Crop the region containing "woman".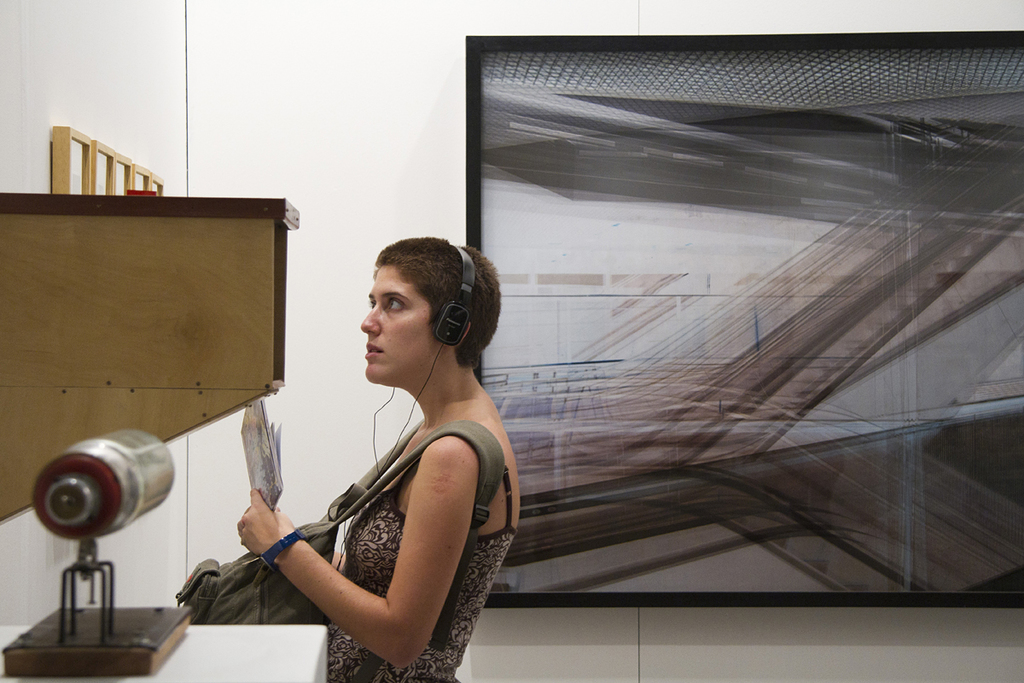
Crop region: select_region(236, 231, 522, 682).
